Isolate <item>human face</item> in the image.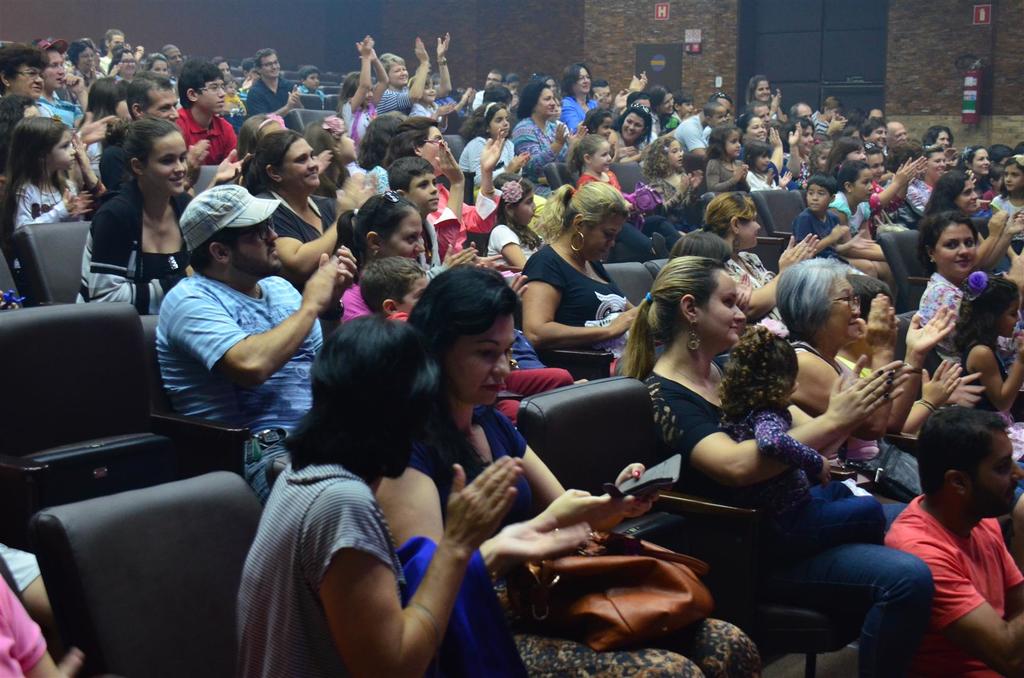
Isolated region: select_region(147, 130, 187, 198).
